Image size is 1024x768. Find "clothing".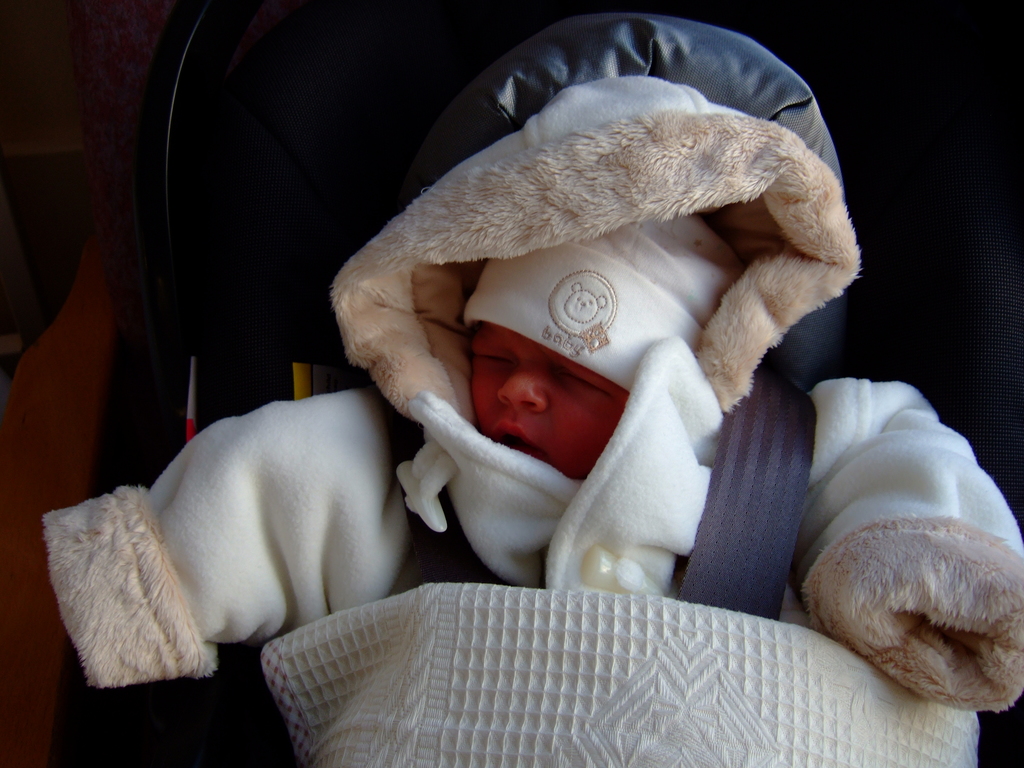
<bbox>44, 15, 1023, 767</bbox>.
